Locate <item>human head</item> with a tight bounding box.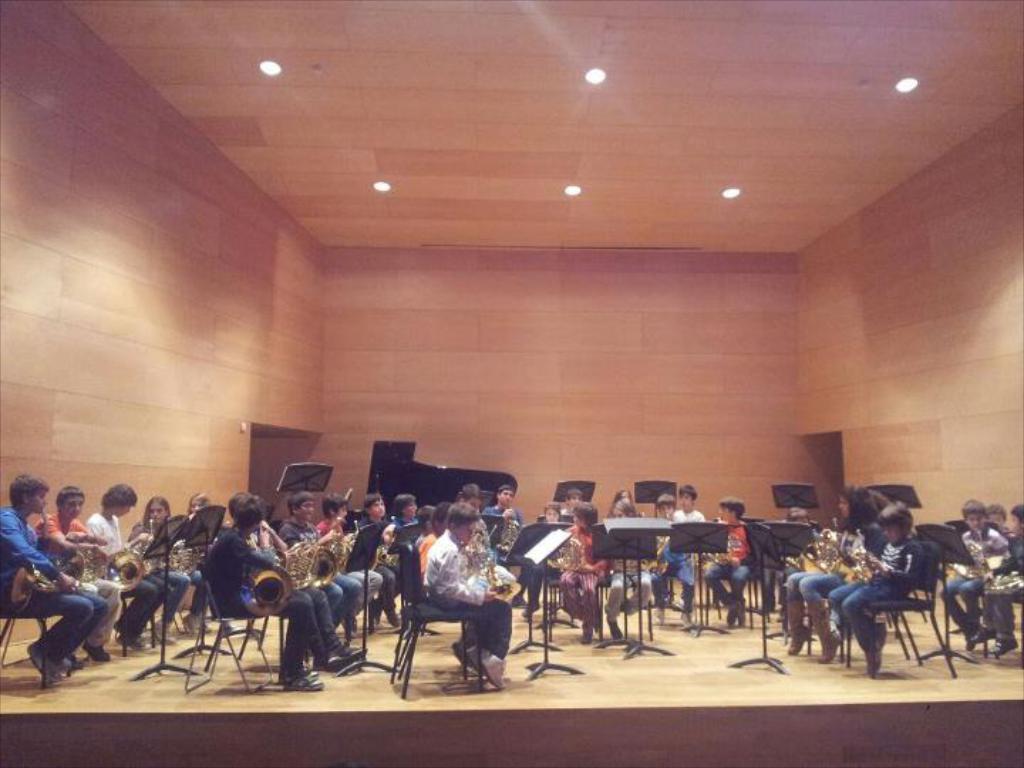
(283, 489, 316, 519).
